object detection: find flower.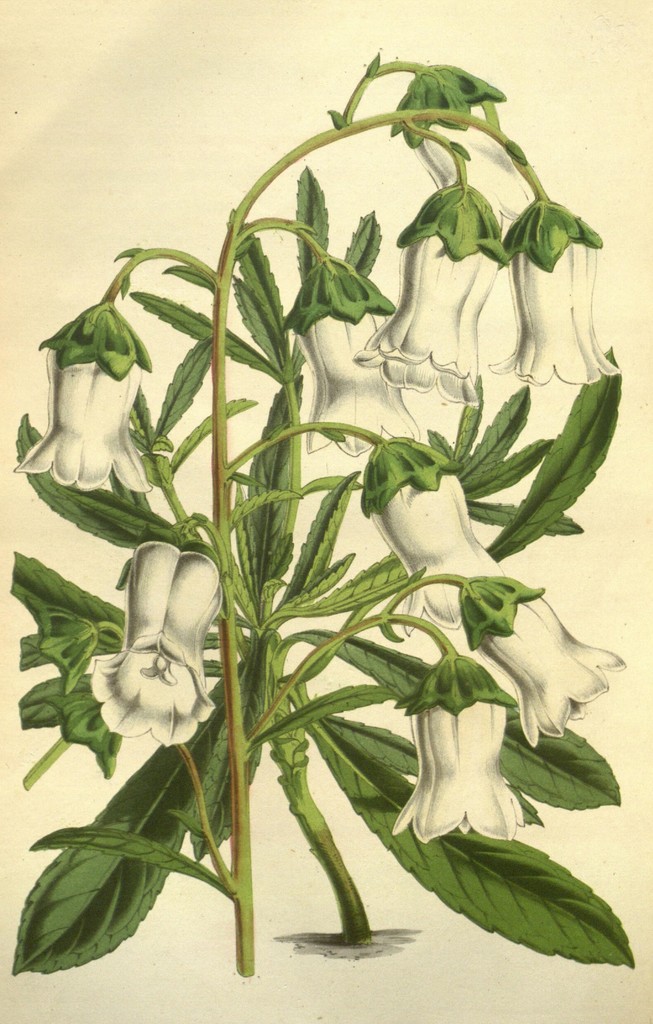
bbox=[303, 307, 421, 457].
